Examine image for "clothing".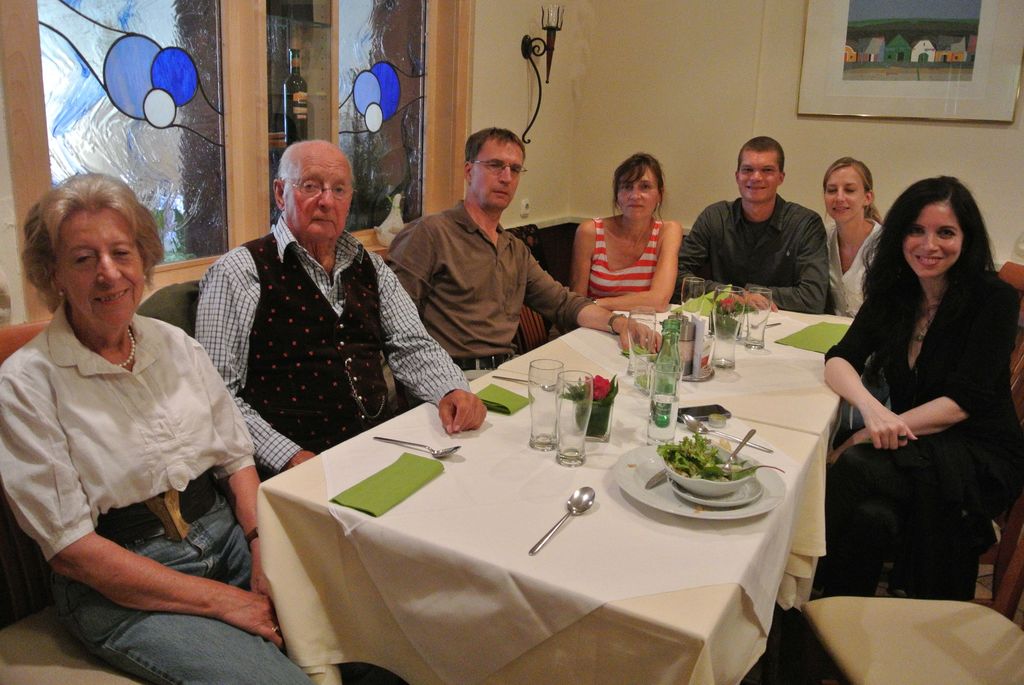
Examination result: left=591, top=211, right=671, bottom=300.
